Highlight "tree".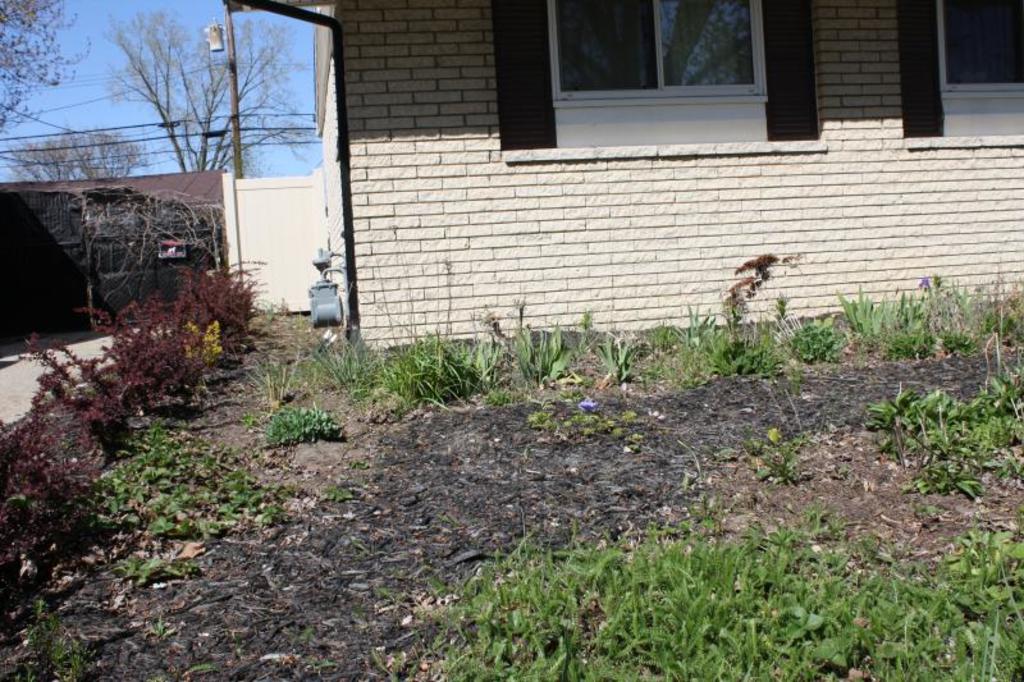
Highlighted region: [0, 0, 83, 134].
